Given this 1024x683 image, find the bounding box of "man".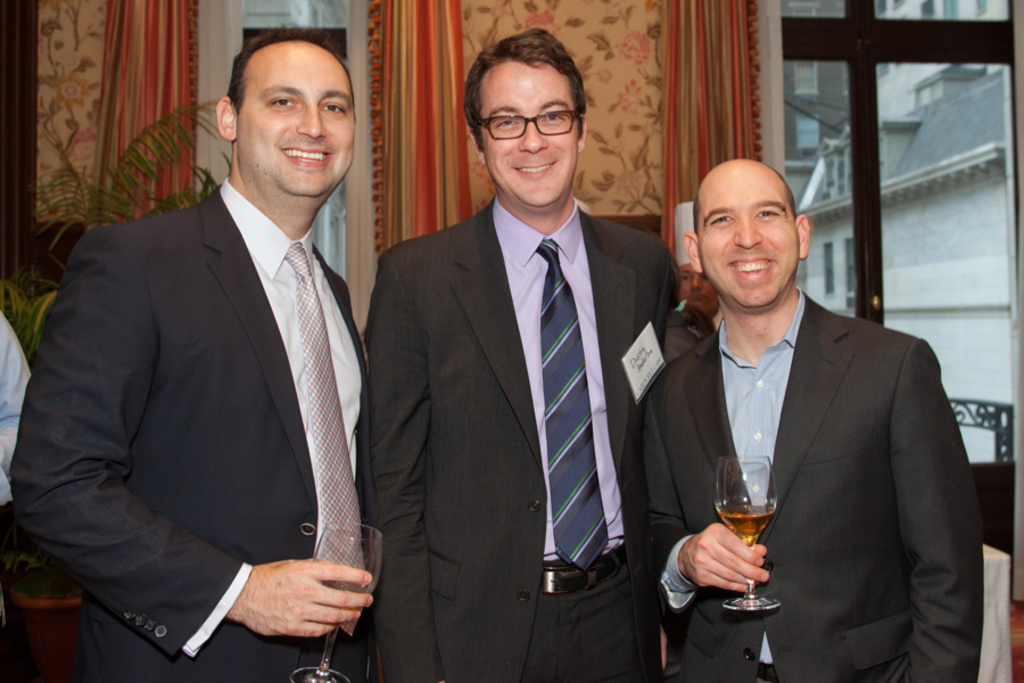
x1=350 y1=27 x2=679 y2=682.
